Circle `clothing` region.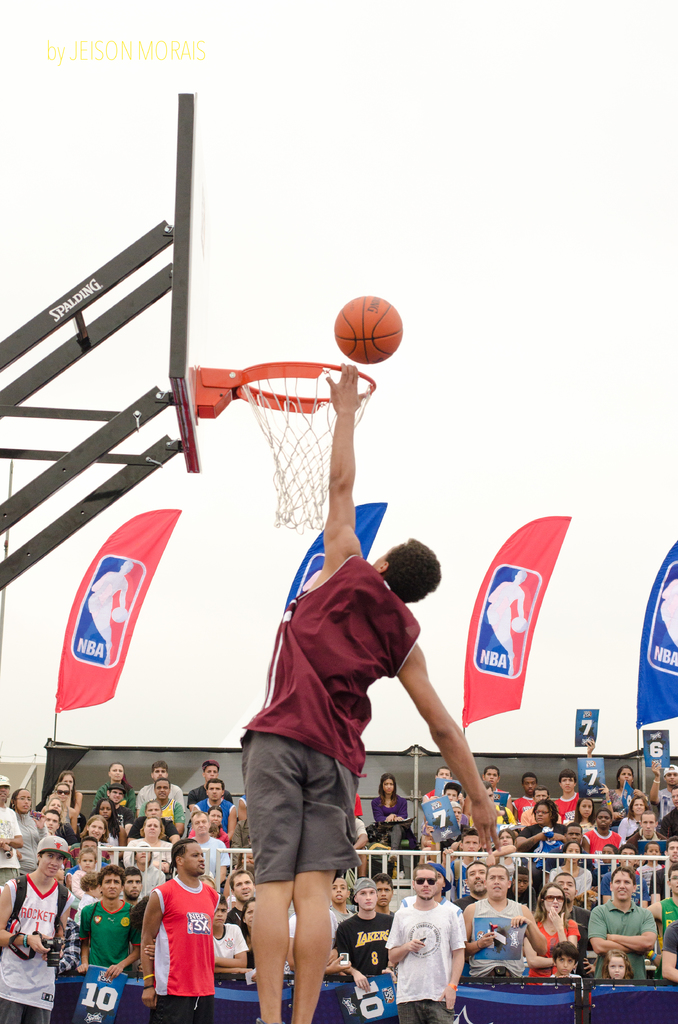
Region: {"left": 127, "top": 814, "right": 183, "bottom": 837}.
